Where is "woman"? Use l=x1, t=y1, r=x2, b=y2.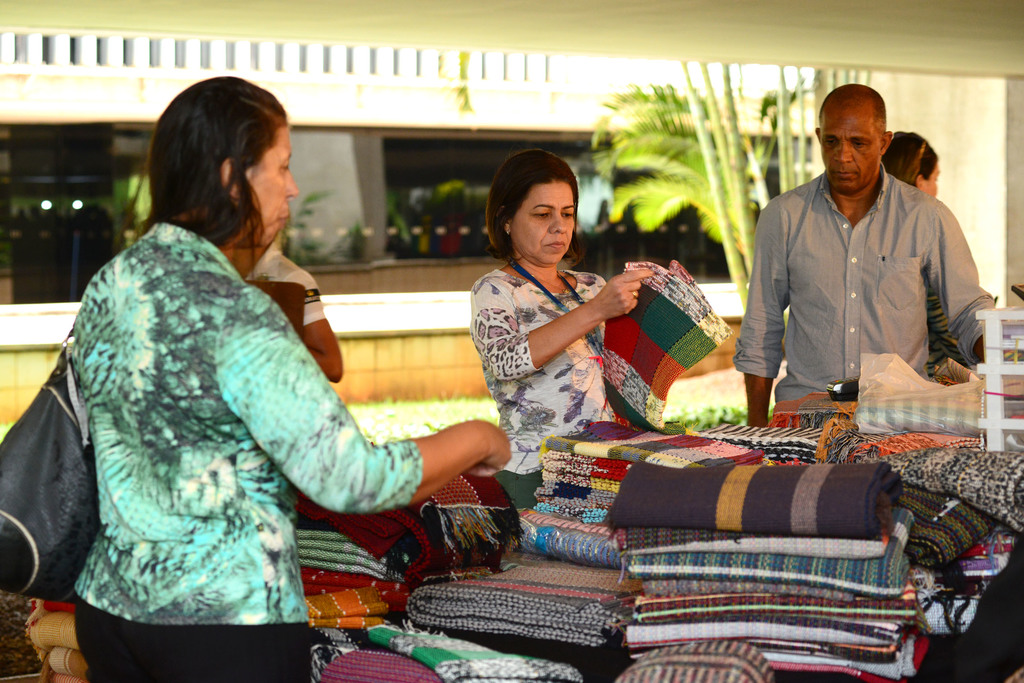
l=63, t=75, r=514, b=682.
